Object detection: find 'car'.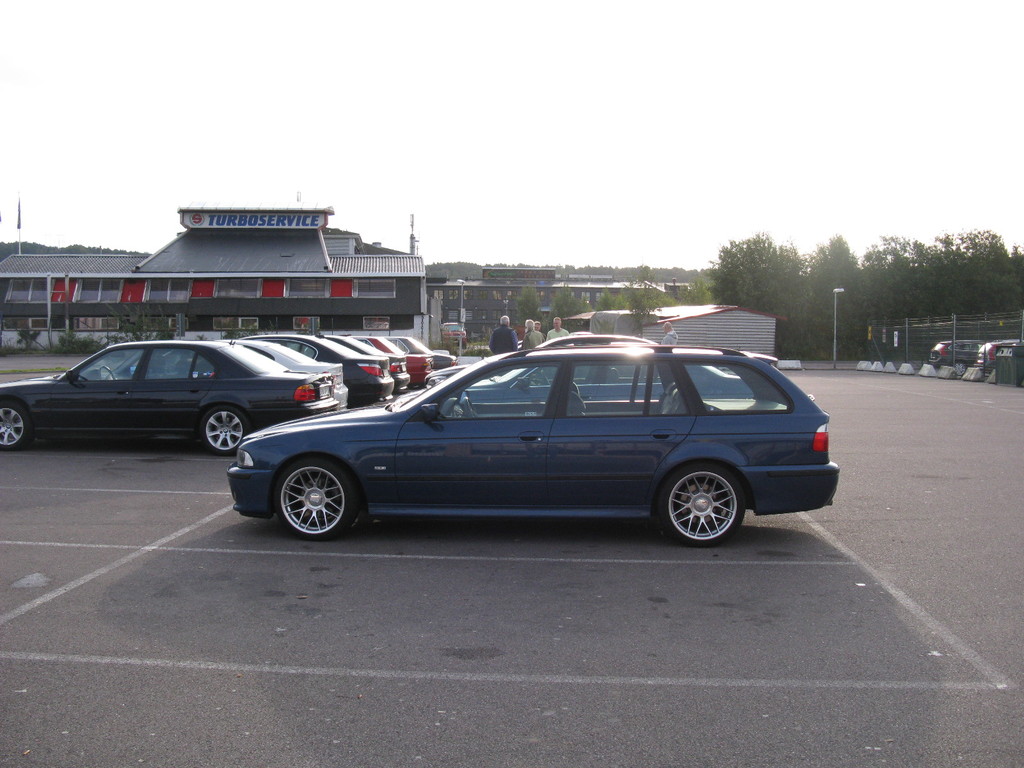
left=926, top=339, right=986, bottom=373.
